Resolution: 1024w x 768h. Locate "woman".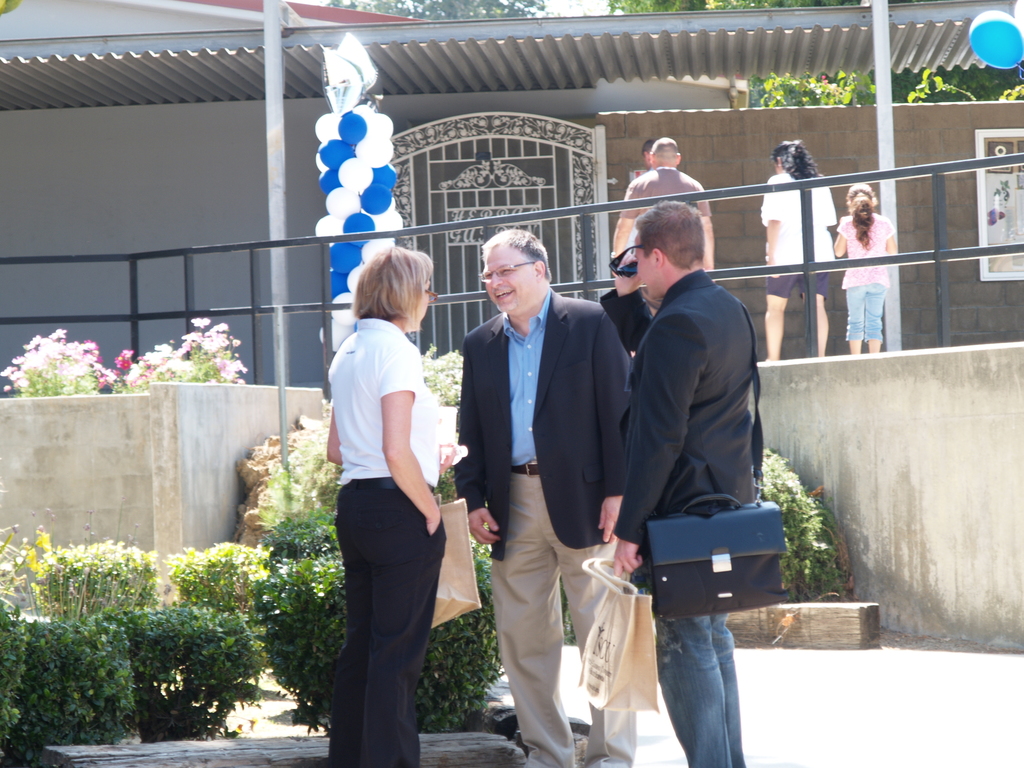
l=762, t=138, r=836, b=364.
